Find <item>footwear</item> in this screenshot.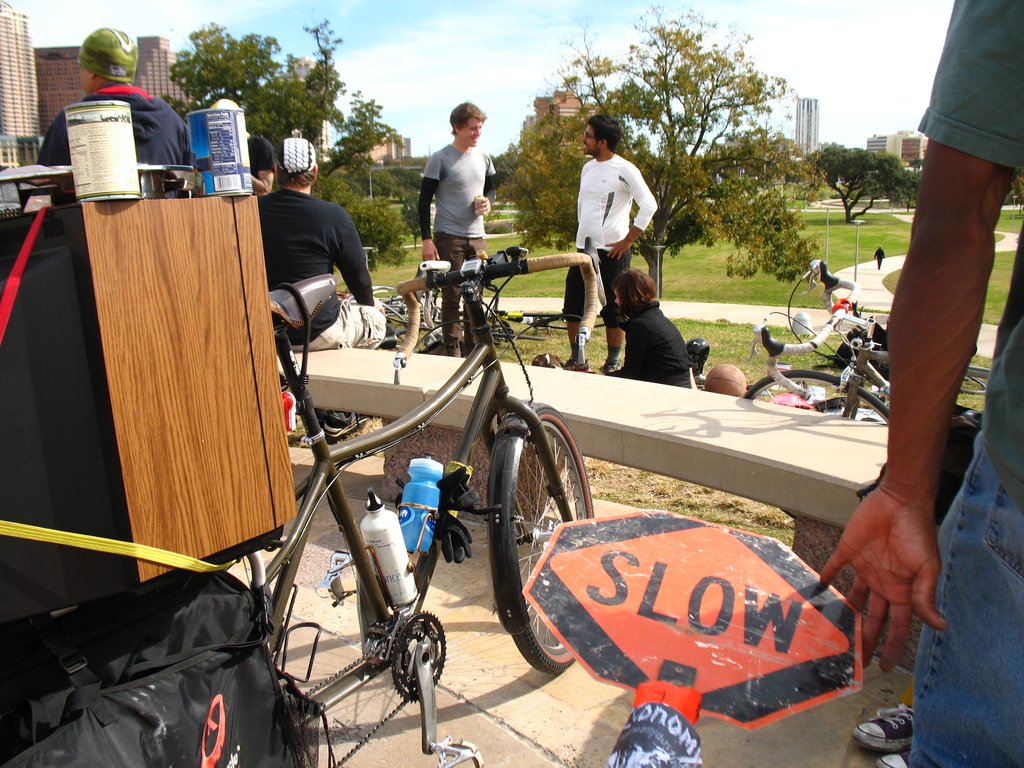
The bounding box for <item>footwear</item> is left=323, top=410, right=367, bottom=438.
